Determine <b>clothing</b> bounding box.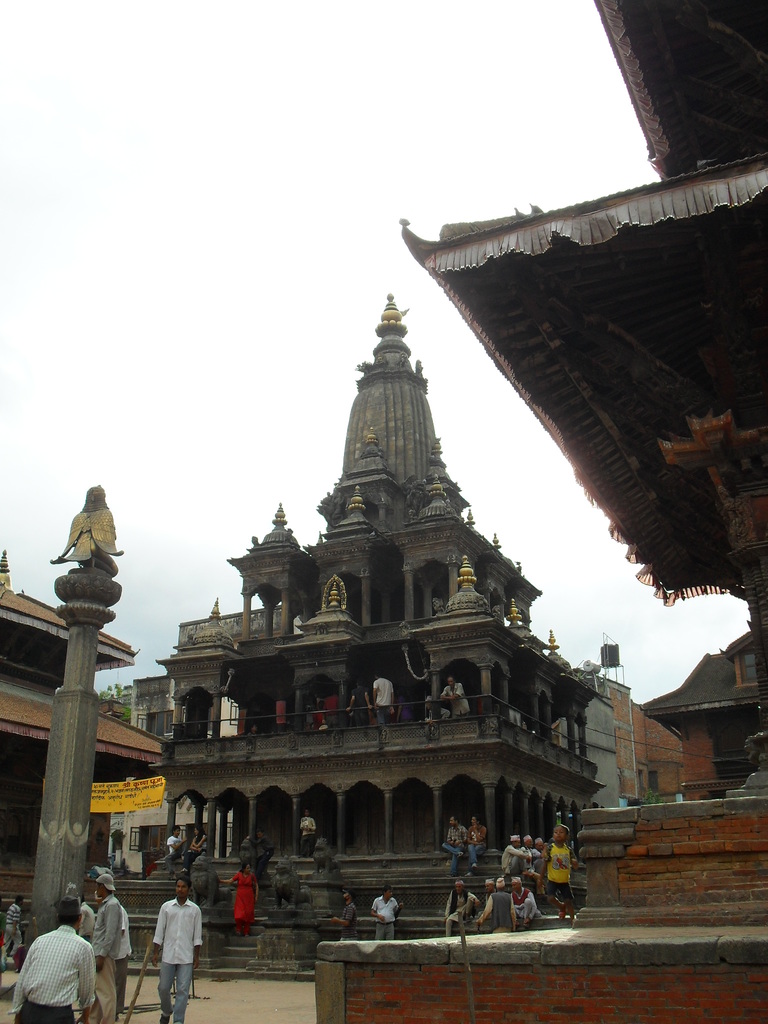
Determined: 171, 832, 183, 858.
